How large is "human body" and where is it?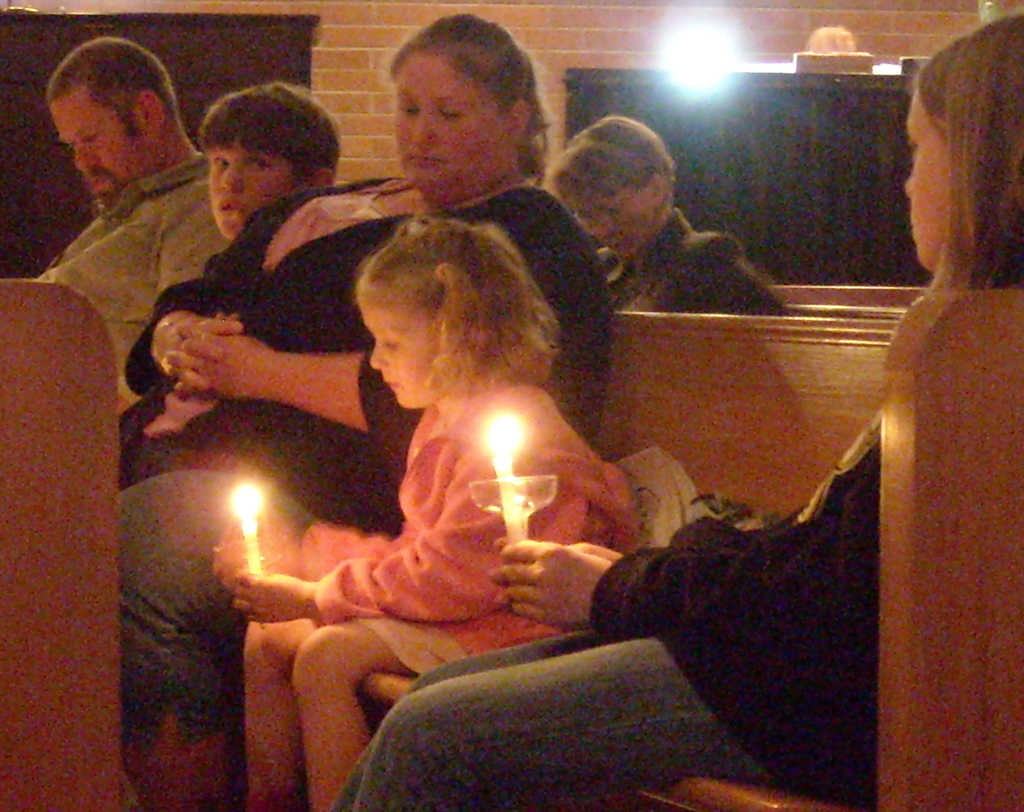
Bounding box: x1=540, y1=107, x2=784, y2=347.
